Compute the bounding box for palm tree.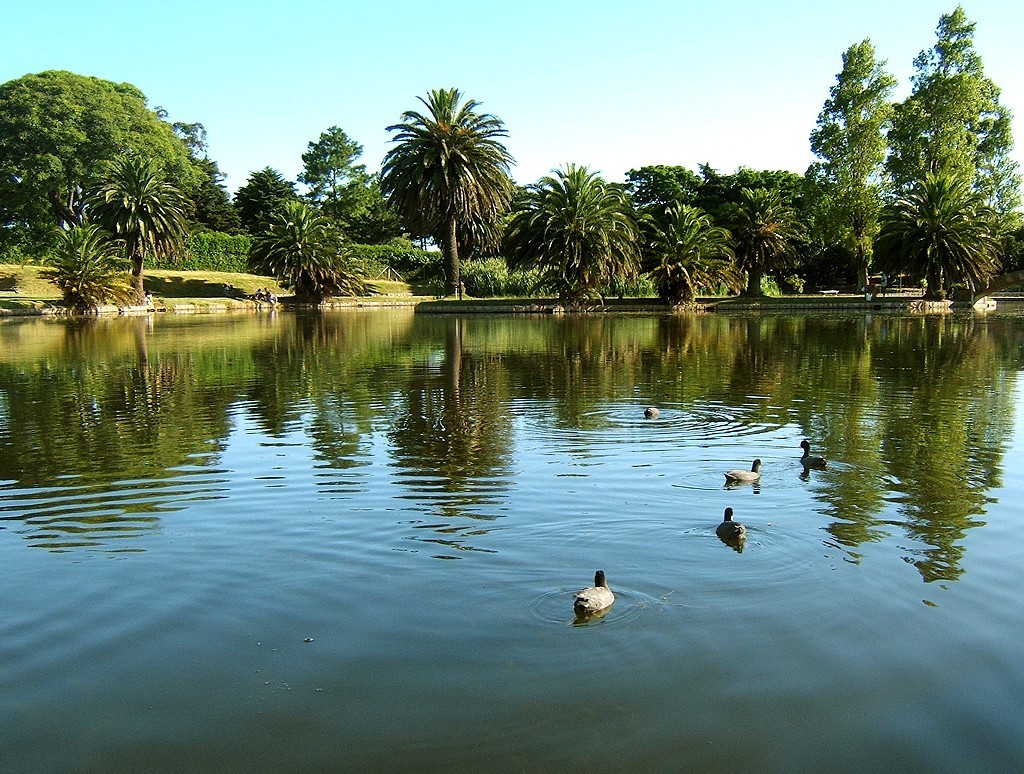
BBox(230, 209, 341, 296).
